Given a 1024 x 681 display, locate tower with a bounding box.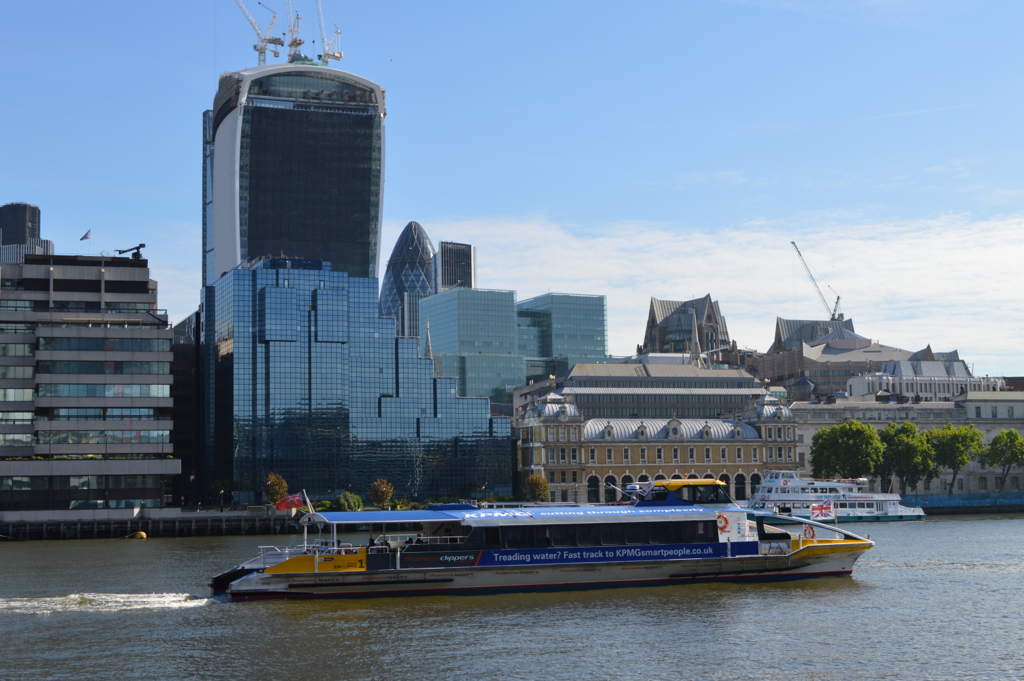
Located: [0,205,43,246].
